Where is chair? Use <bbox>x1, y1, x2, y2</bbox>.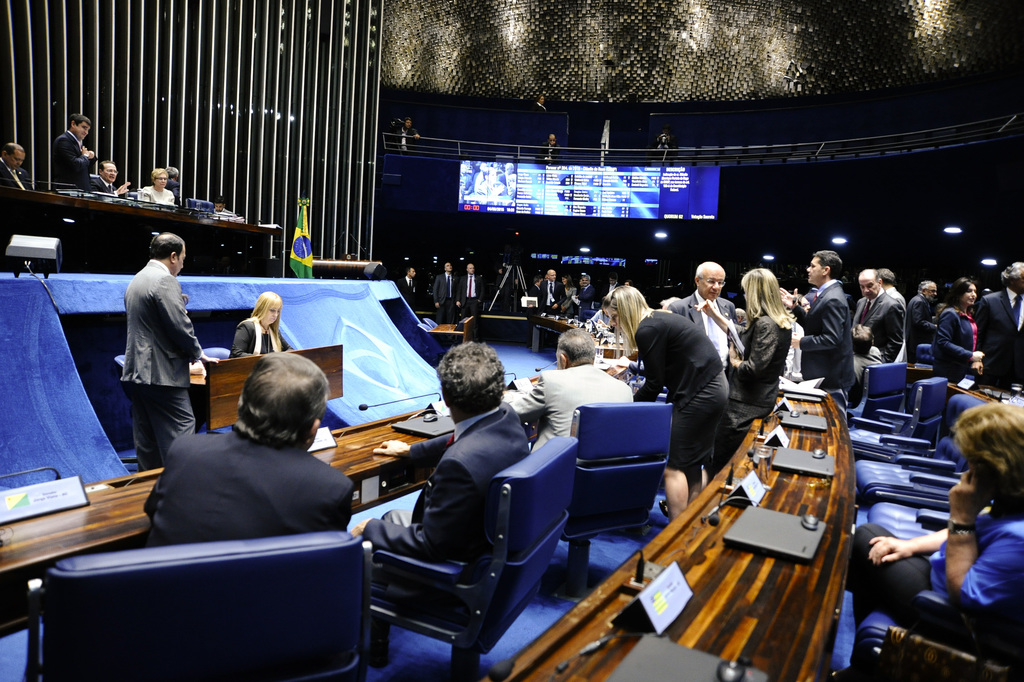
<bbox>355, 404, 586, 681</bbox>.
